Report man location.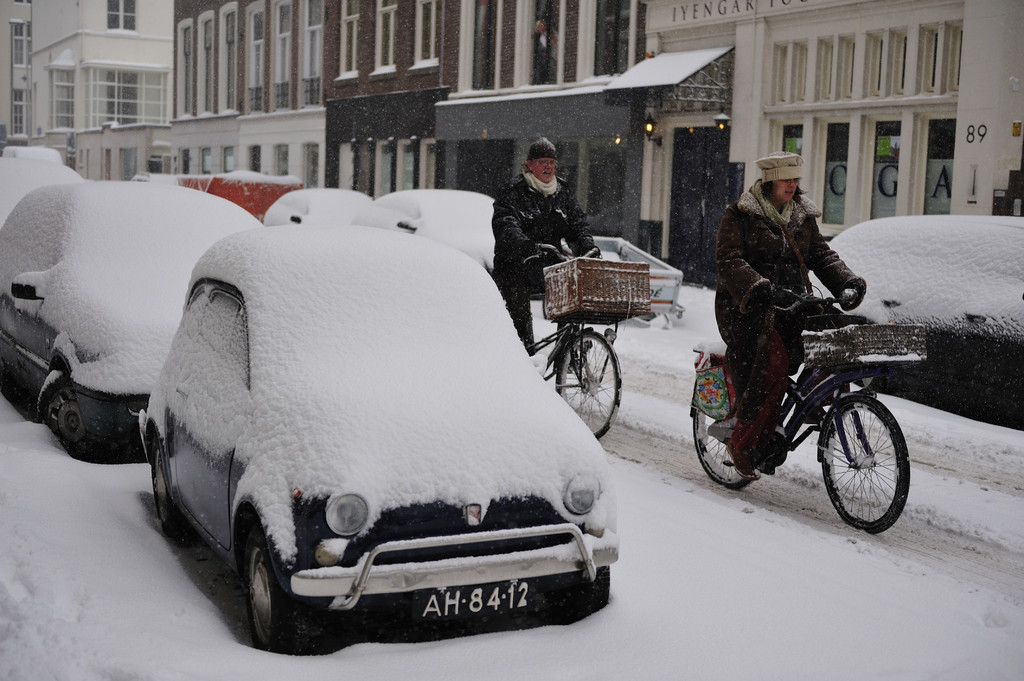
Report: bbox=(492, 138, 596, 352).
